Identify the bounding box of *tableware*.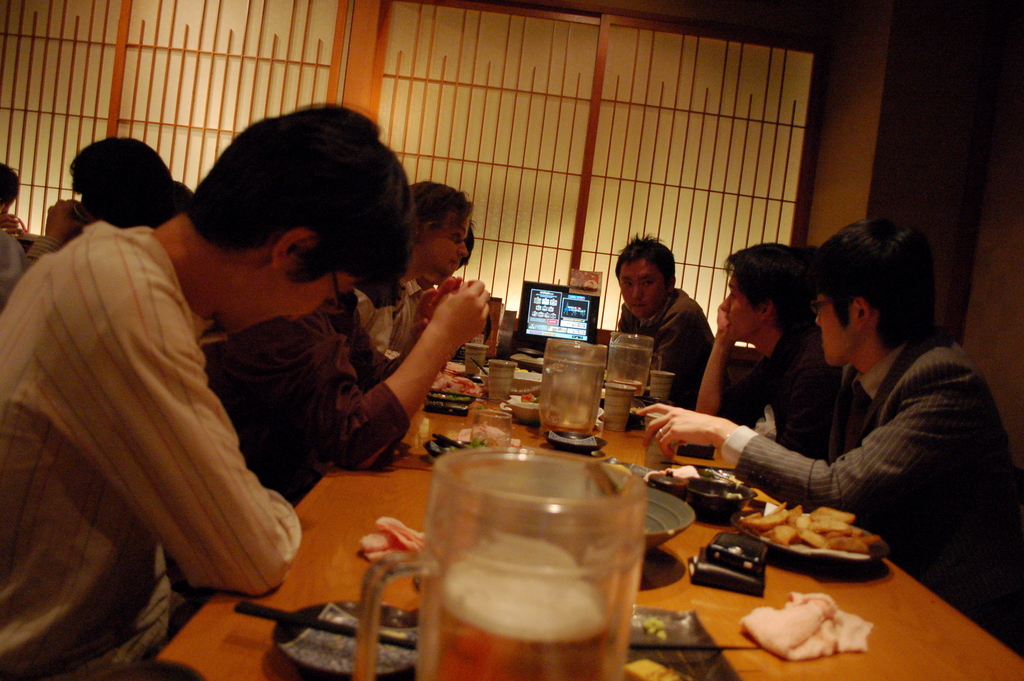
left=473, top=407, right=509, bottom=448.
